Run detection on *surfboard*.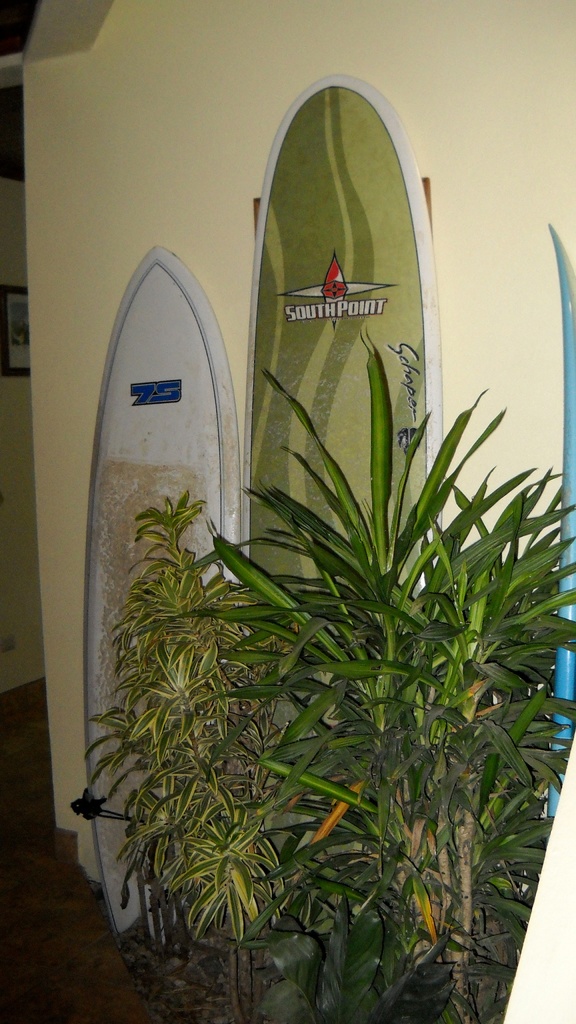
Result: box=[239, 71, 445, 929].
